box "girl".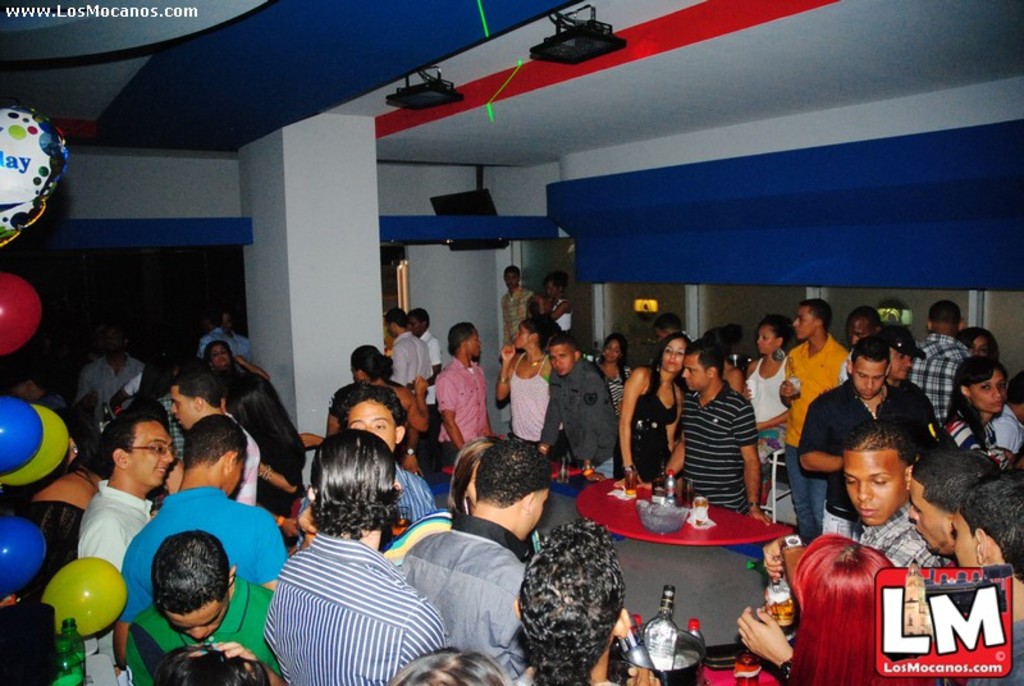
x1=525, y1=518, x2=675, y2=685.
